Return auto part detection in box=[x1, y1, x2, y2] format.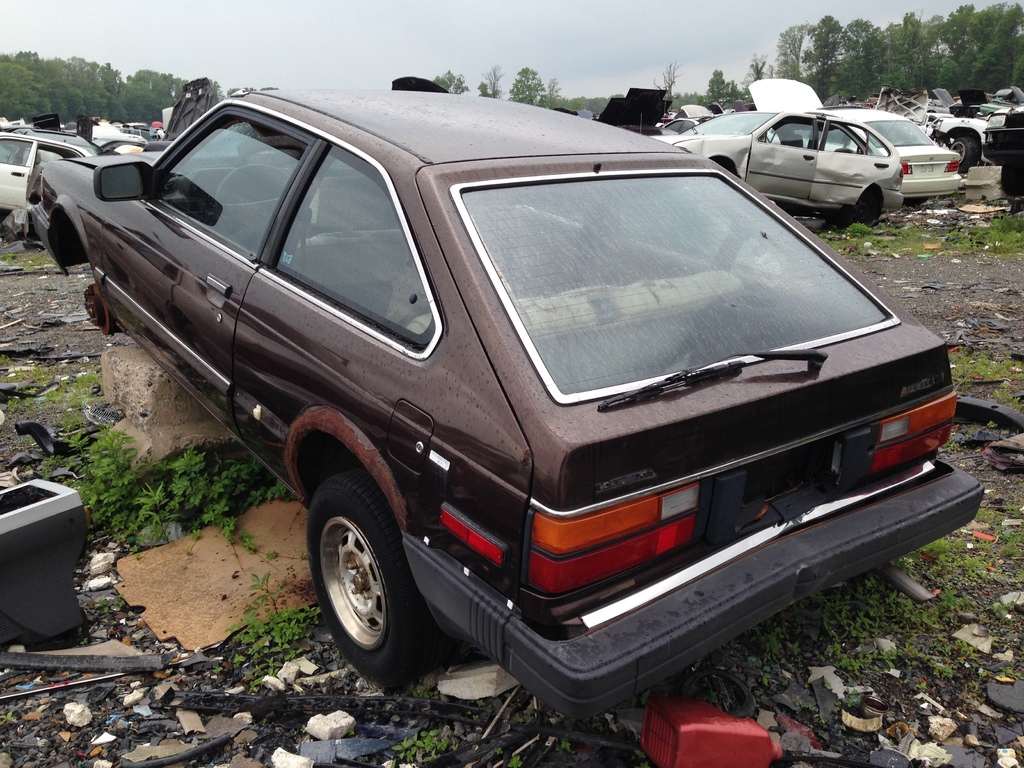
box=[309, 480, 419, 692].
